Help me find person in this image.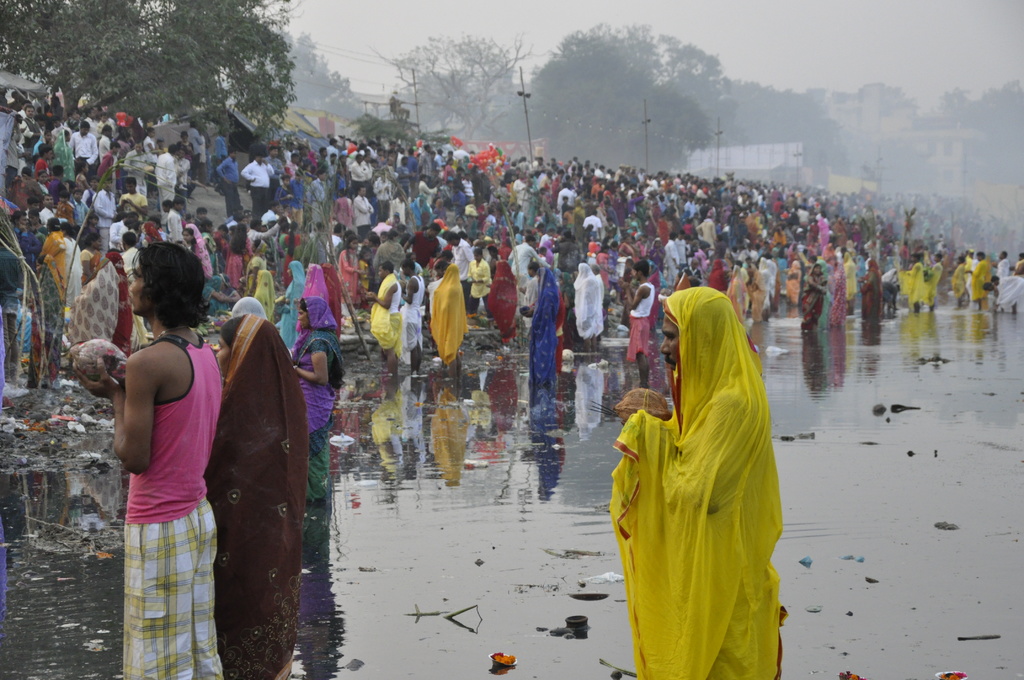
Found it: 120:231:153:269.
